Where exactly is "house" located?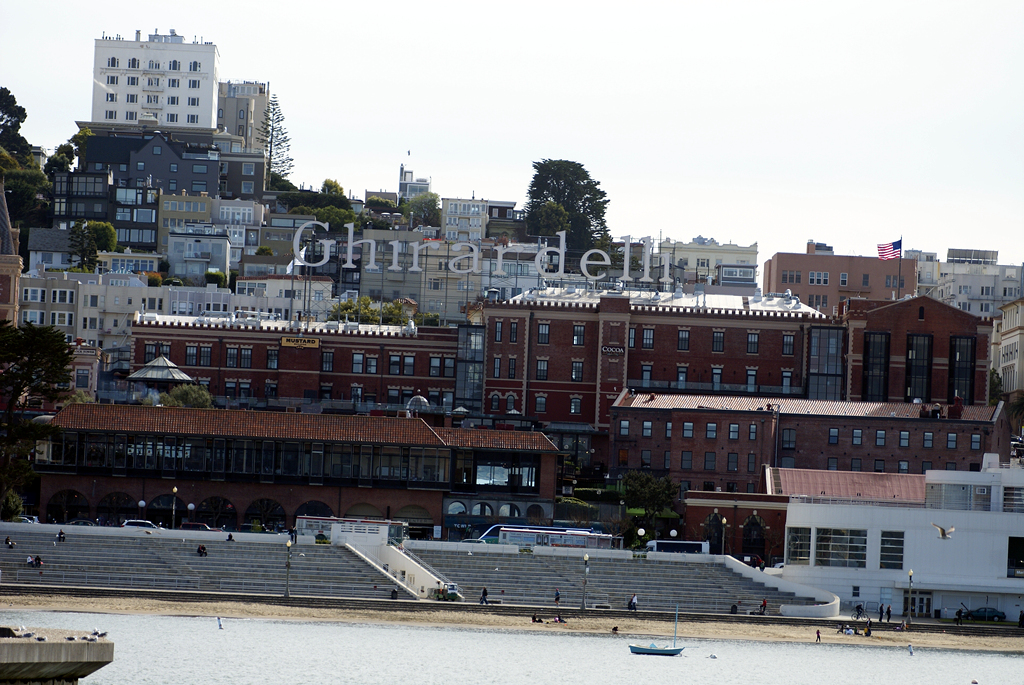
Its bounding box is pyautogui.locateOnScreen(352, 221, 478, 324).
